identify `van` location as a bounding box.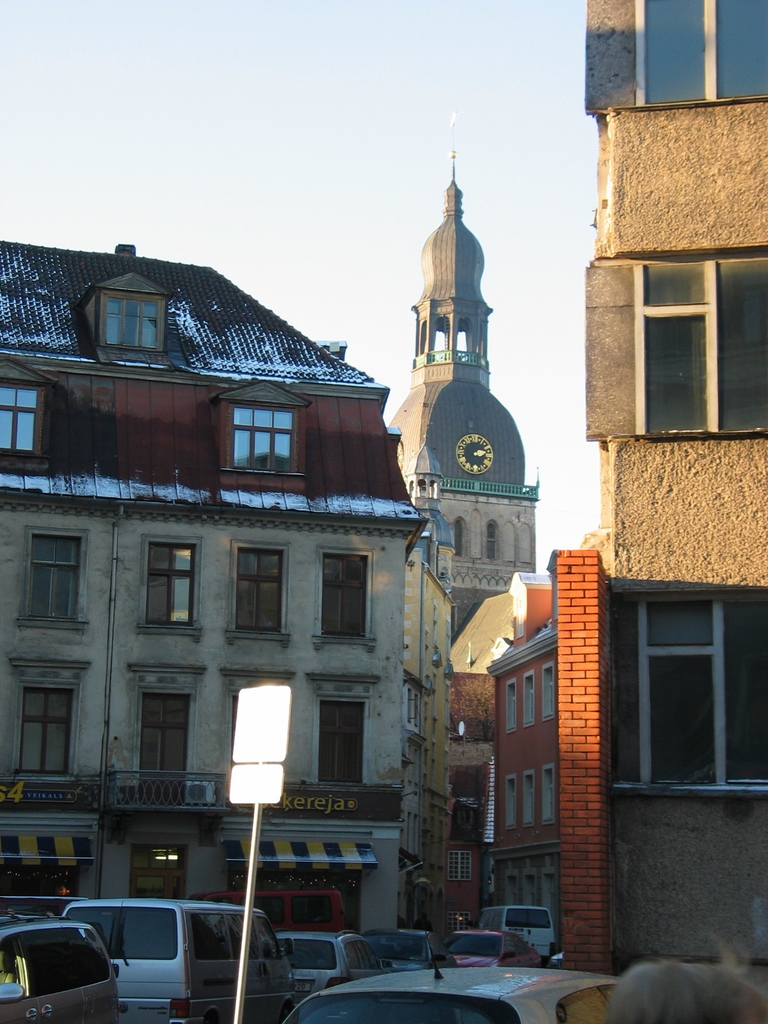
x1=63, y1=898, x2=298, y2=1023.
